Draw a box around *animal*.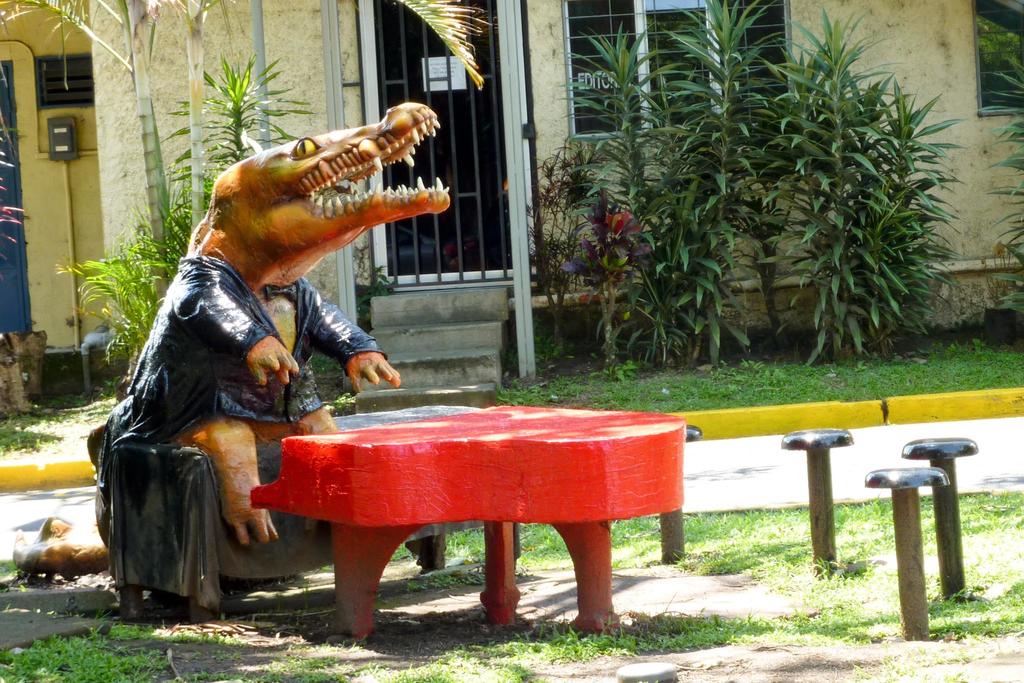
x1=105, y1=107, x2=452, y2=548.
